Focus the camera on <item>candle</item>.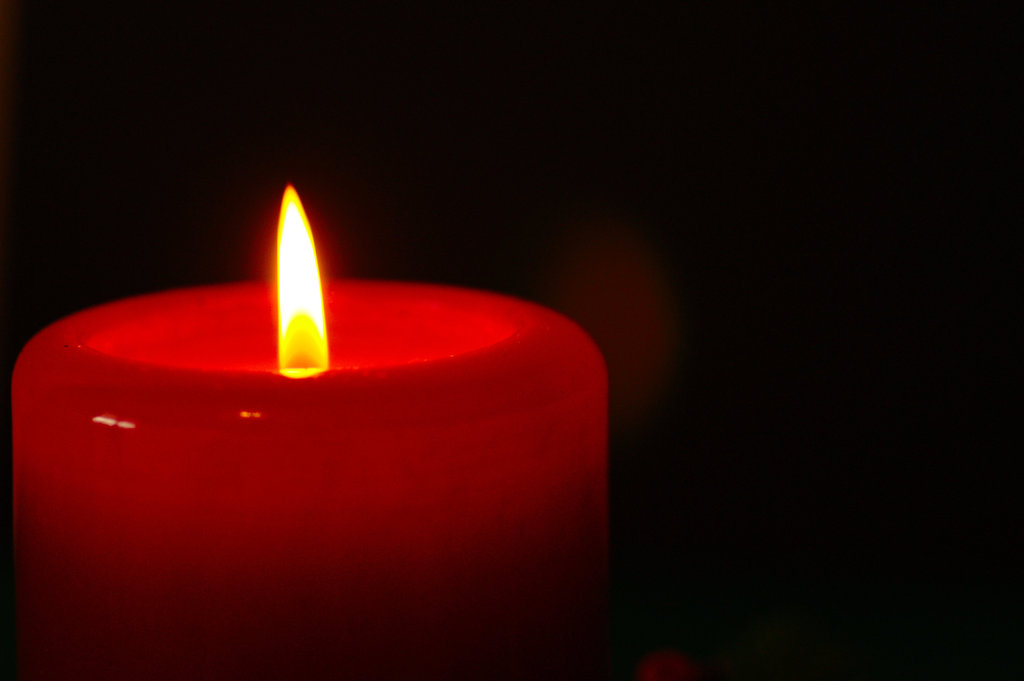
Focus region: x1=0 y1=180 x2=620 y2=680.
